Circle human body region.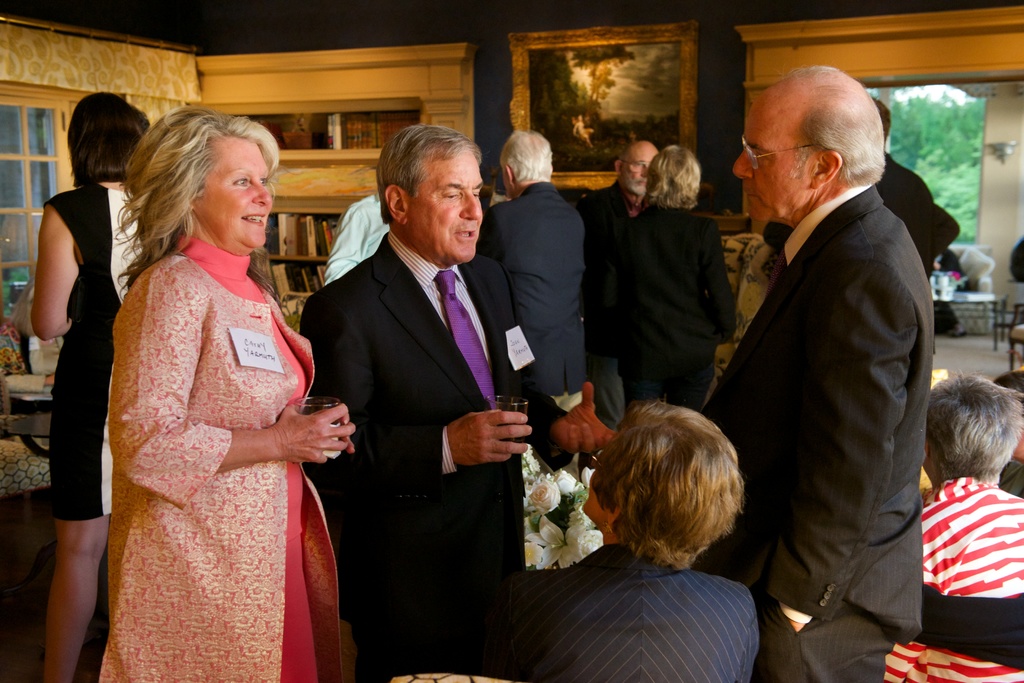
Region: [29,87,156,673].
